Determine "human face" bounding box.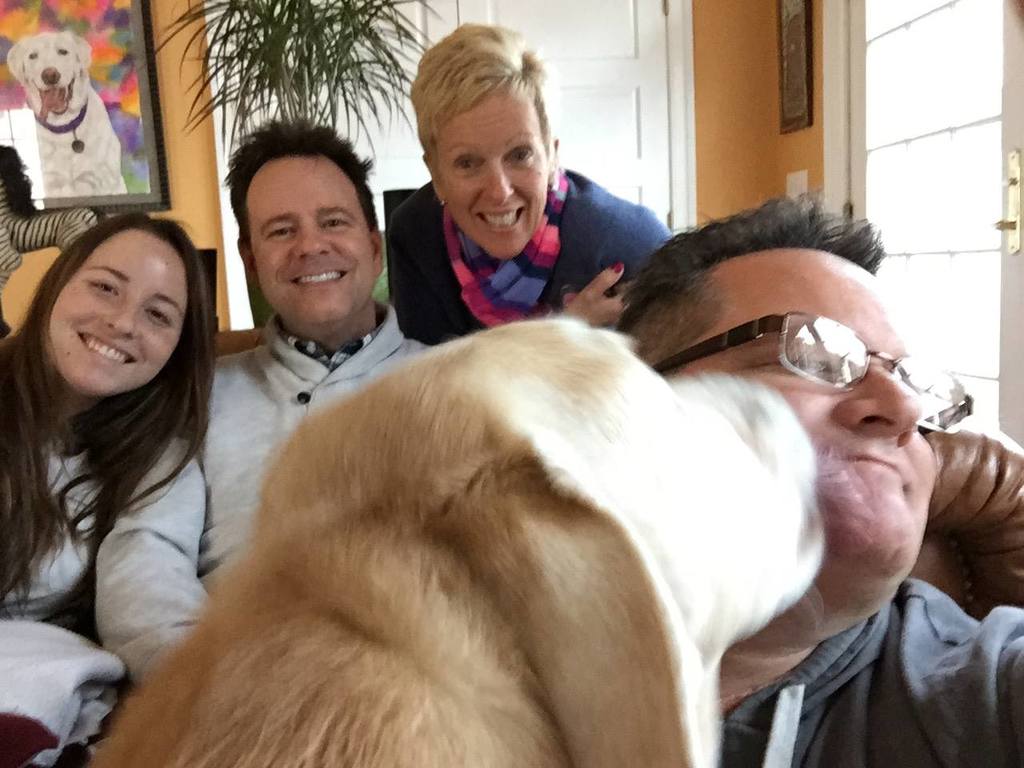
Determined: Rect(677, 241, 938, 571).
